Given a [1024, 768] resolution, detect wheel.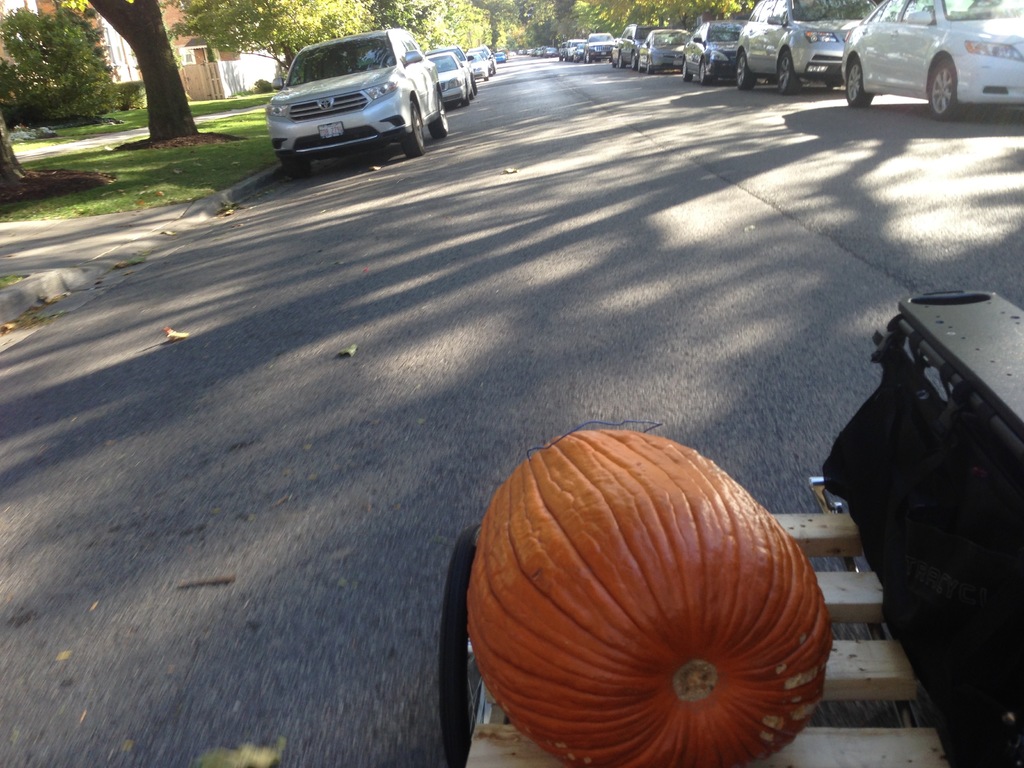
bbox=(732, 54, 755, 88).
